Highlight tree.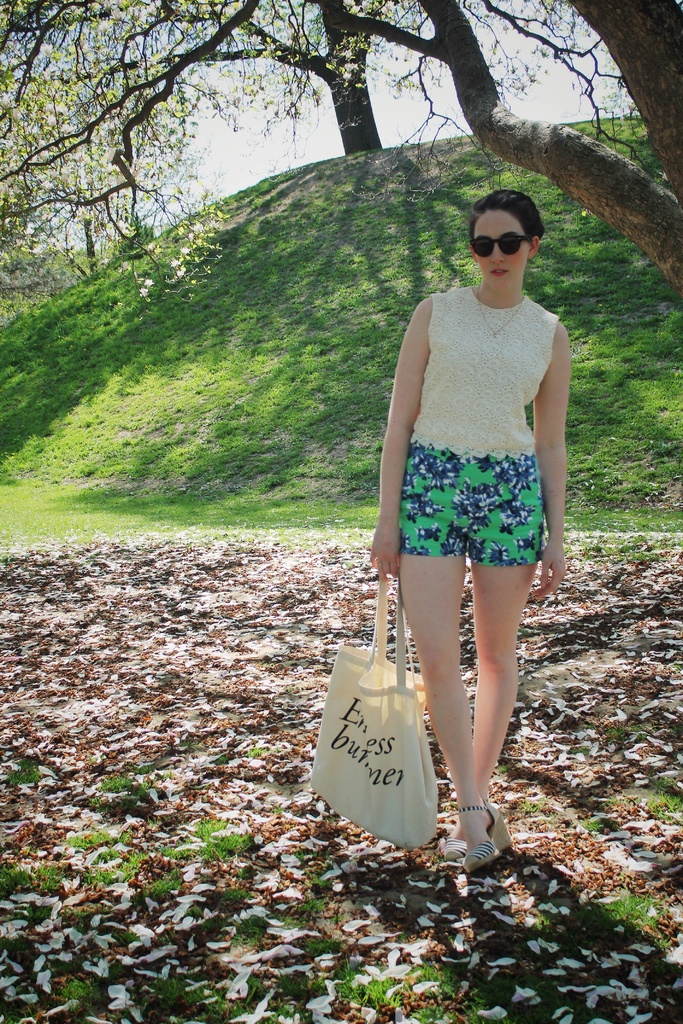
Highlighted region: (x1=0, y1=4, x2=422, y2=270).
